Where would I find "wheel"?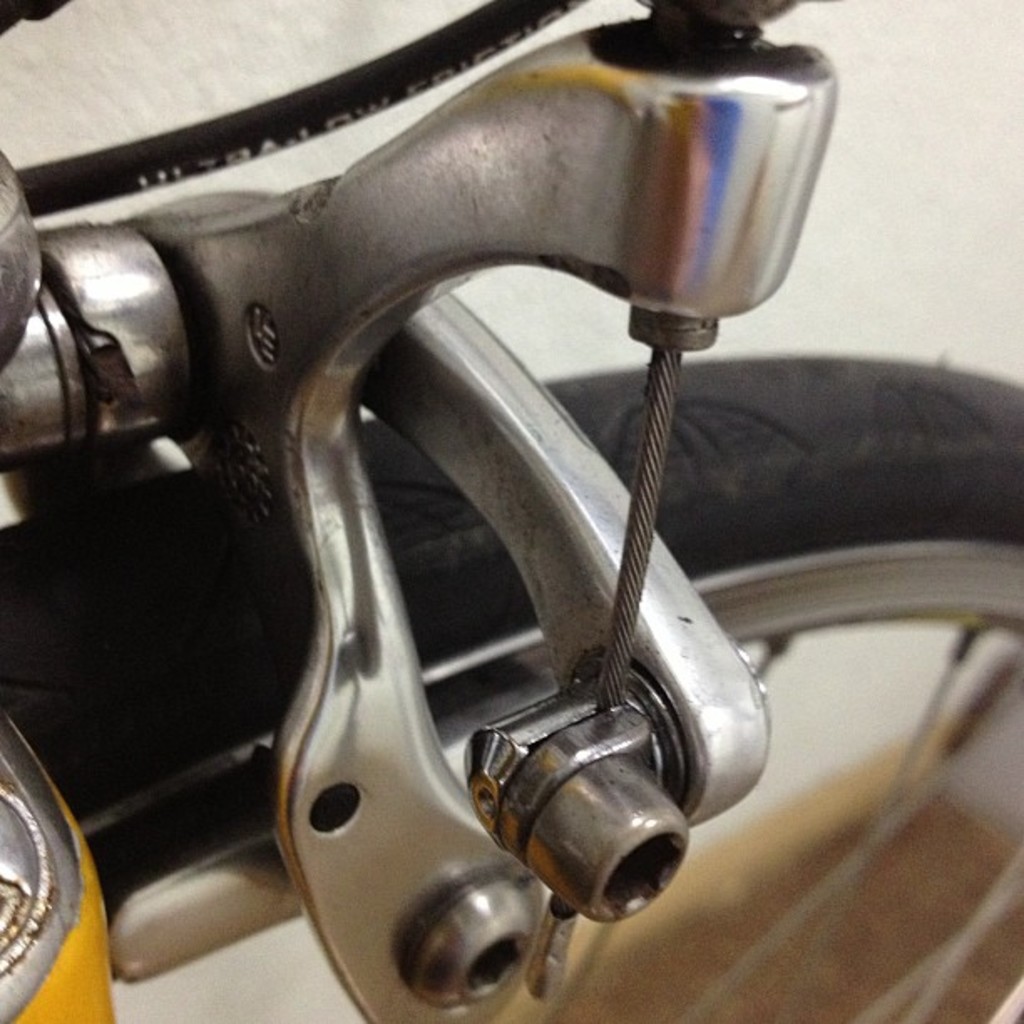
At 0, 351, 1022, 1022.
